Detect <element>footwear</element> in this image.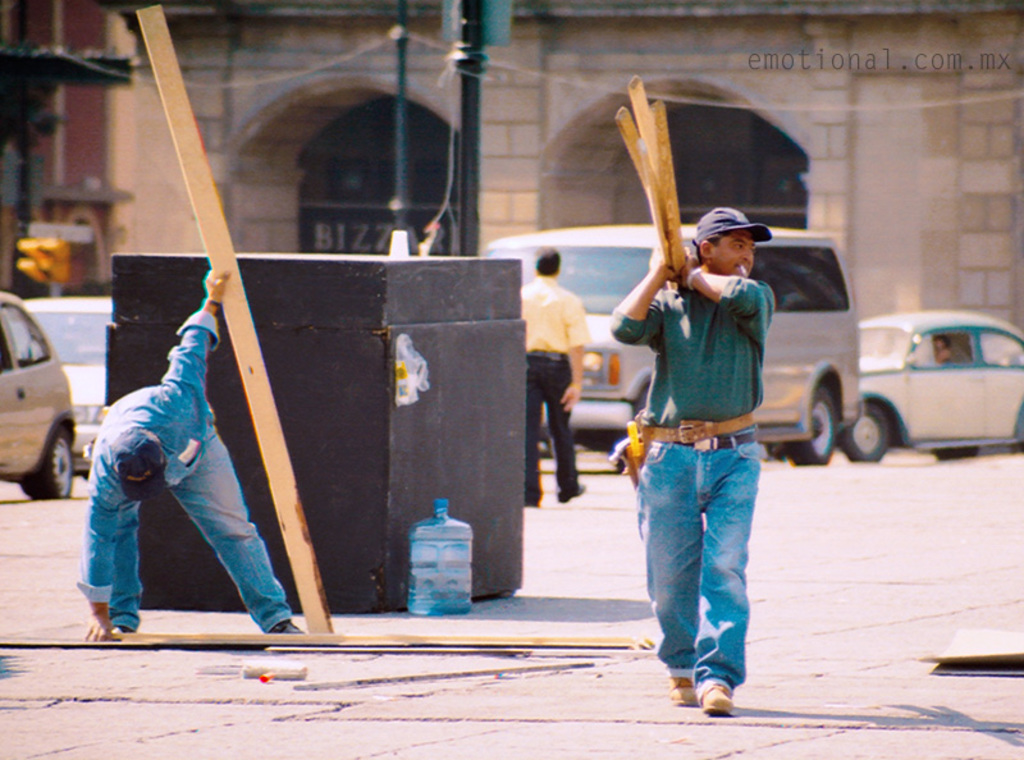
Detection: <bbox>274, 618, 302, 635</bbox>.
